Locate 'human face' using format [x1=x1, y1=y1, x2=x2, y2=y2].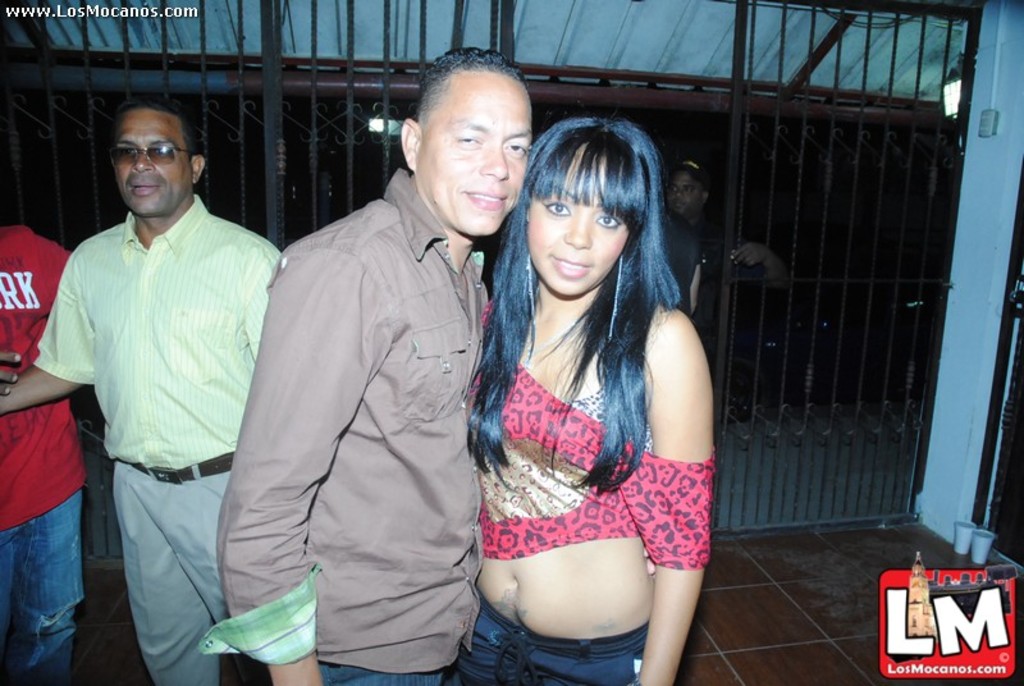
[x1=666, y1=170, x2=705, y2=215].
